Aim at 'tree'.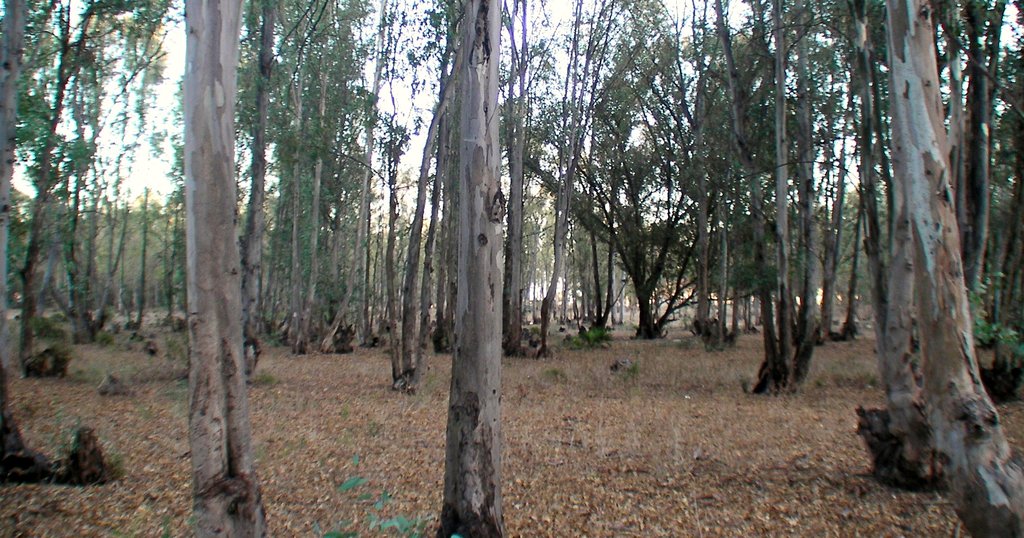
Aimed at (19, 0, 120, 368).
